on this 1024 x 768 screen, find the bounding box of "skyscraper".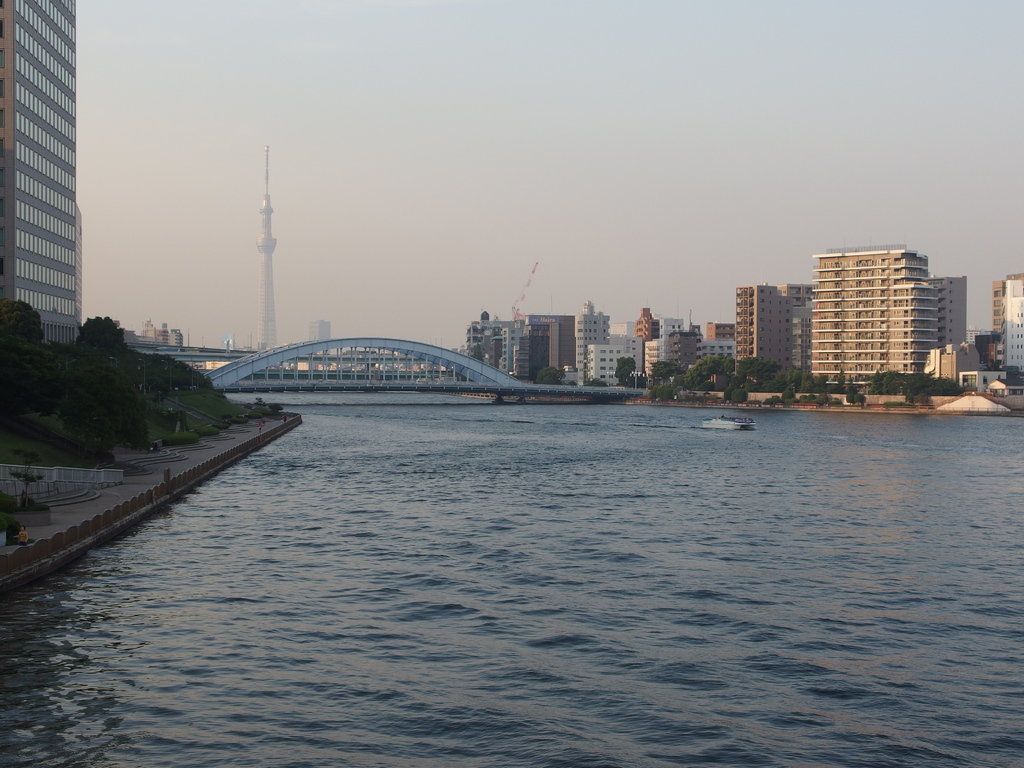
Bounding box: 694, 340, 736, 362.
